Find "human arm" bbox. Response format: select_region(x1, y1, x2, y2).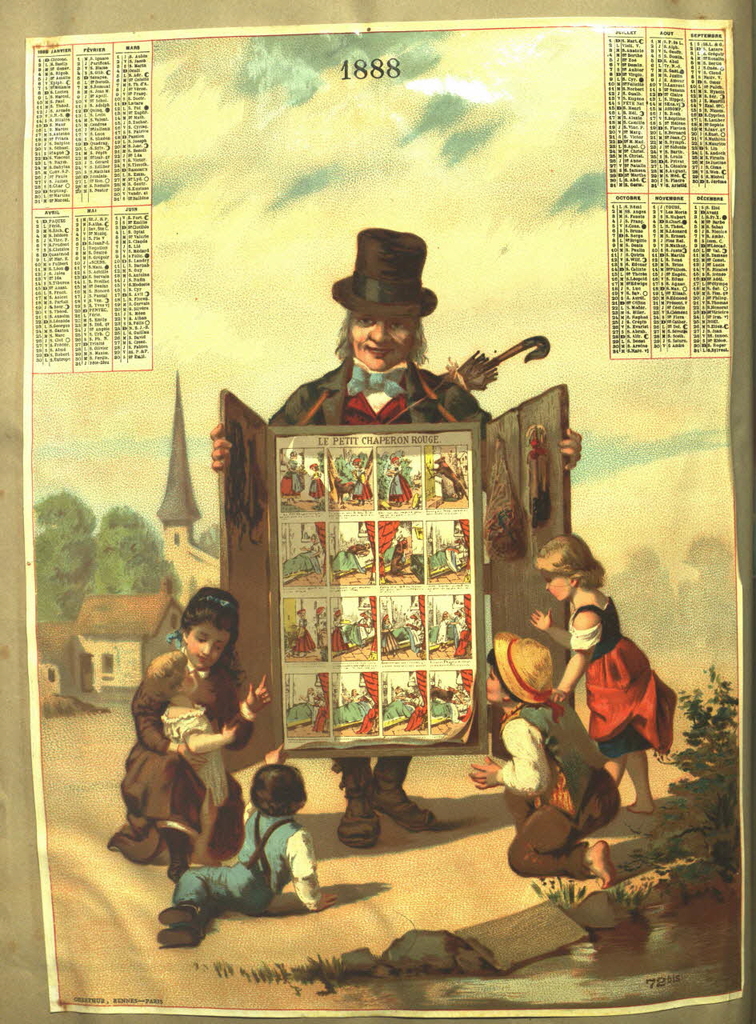
select_region(259, 742, 294, 770).
